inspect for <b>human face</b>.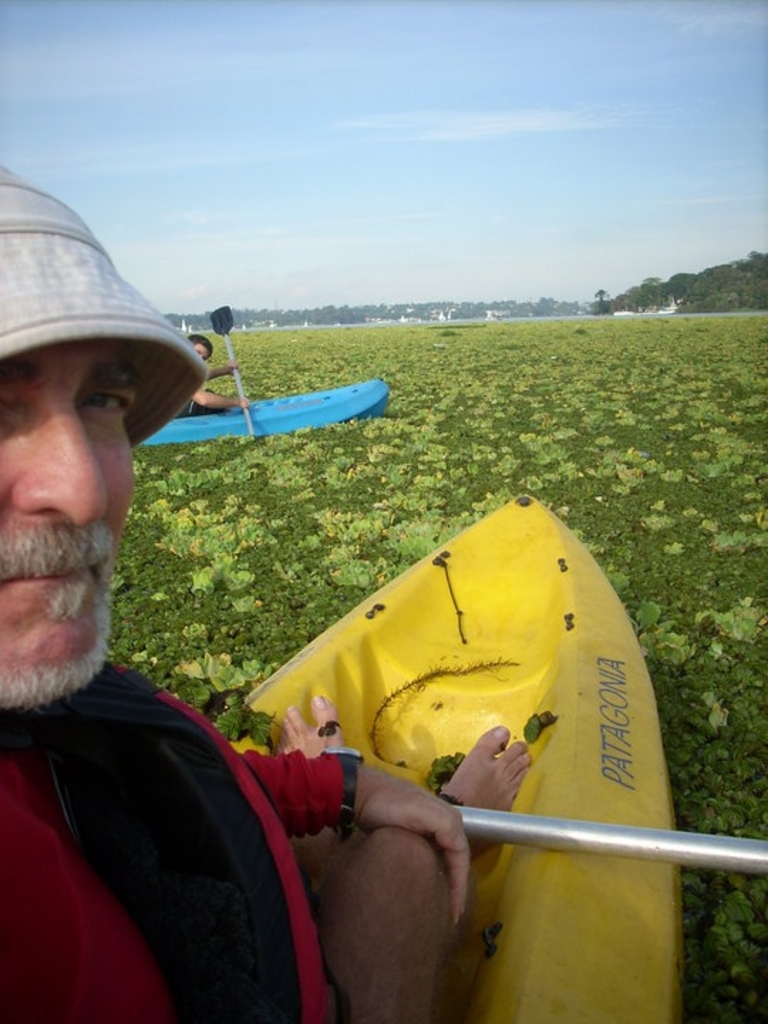
Inspection: (0,346,146,724).
